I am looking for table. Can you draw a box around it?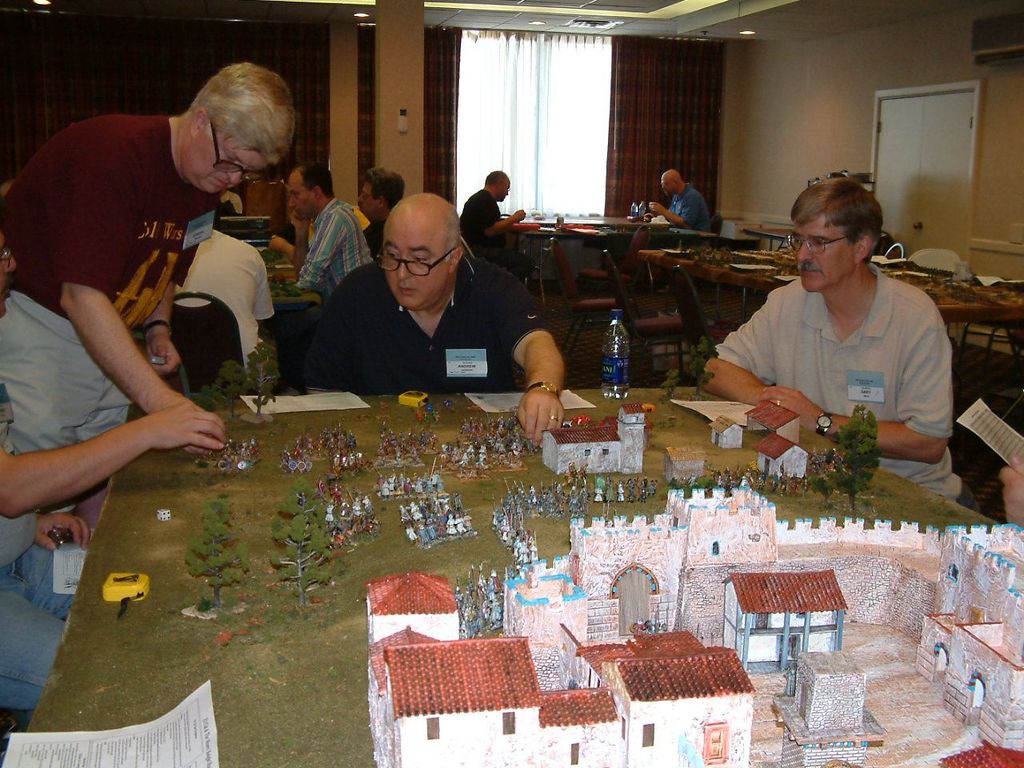
Sure, the bounding box is box=[247, 239, 323, 337].
